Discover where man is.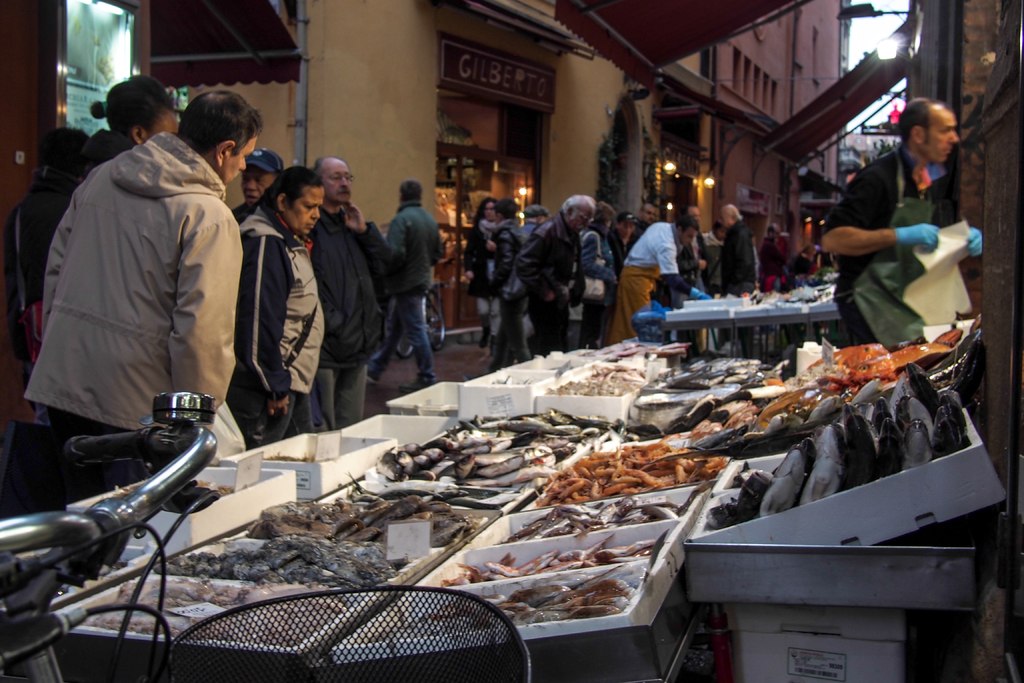
Discovered at left=482, top=198, right=525, bottom=368.
